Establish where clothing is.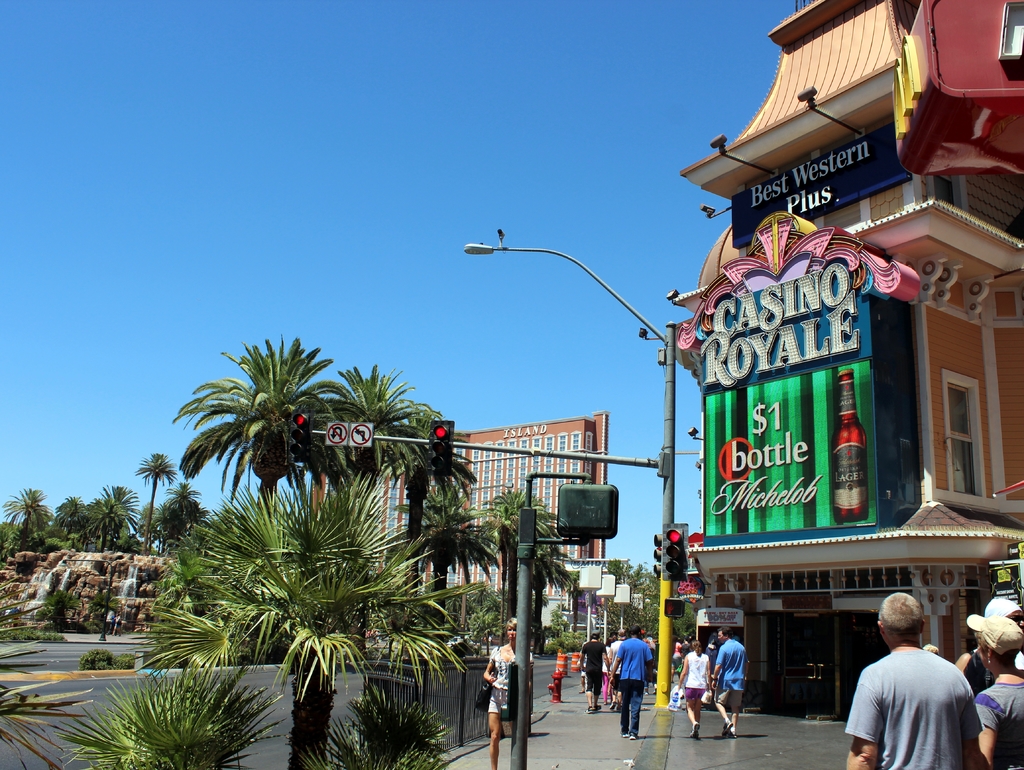
Established at left=681, top=652, right=709, bottom=712.
